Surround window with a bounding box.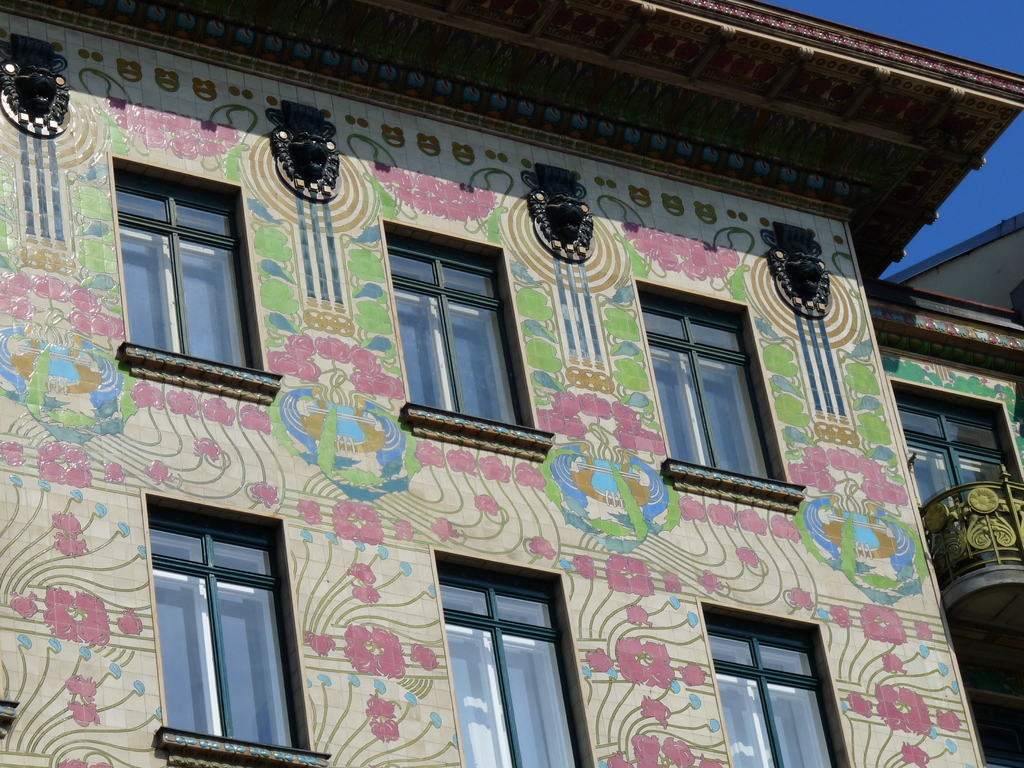
box(159, 496, 297, 728).
